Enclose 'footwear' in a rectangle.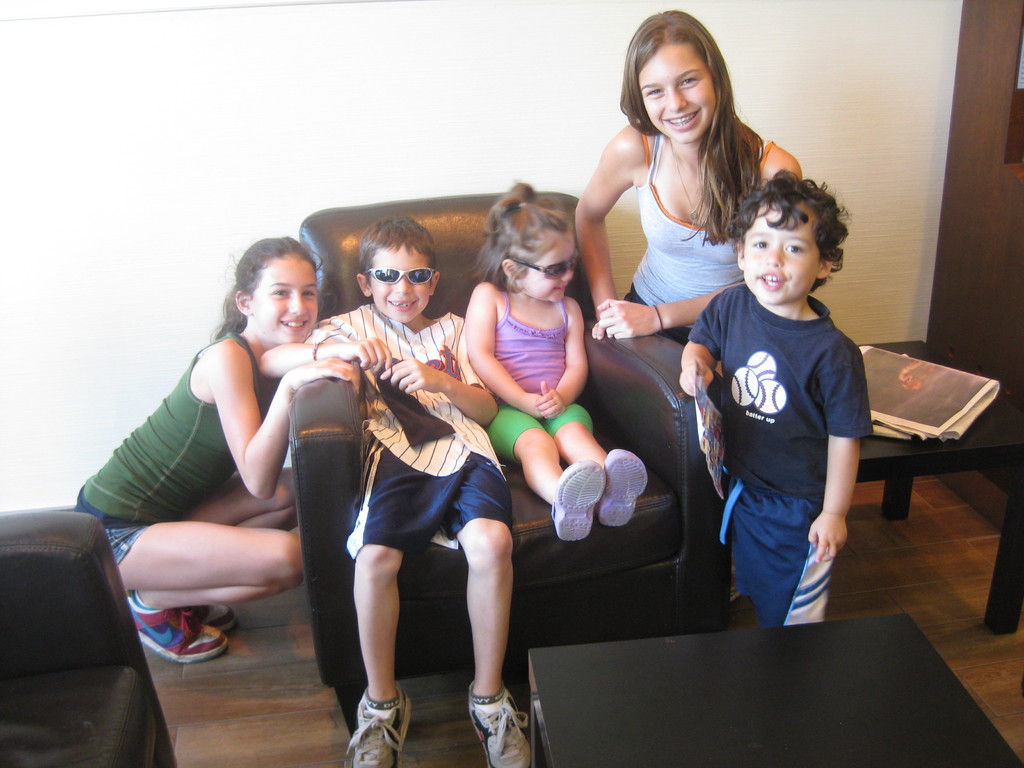
(left=595, top=447, right=649, bottom=527).
